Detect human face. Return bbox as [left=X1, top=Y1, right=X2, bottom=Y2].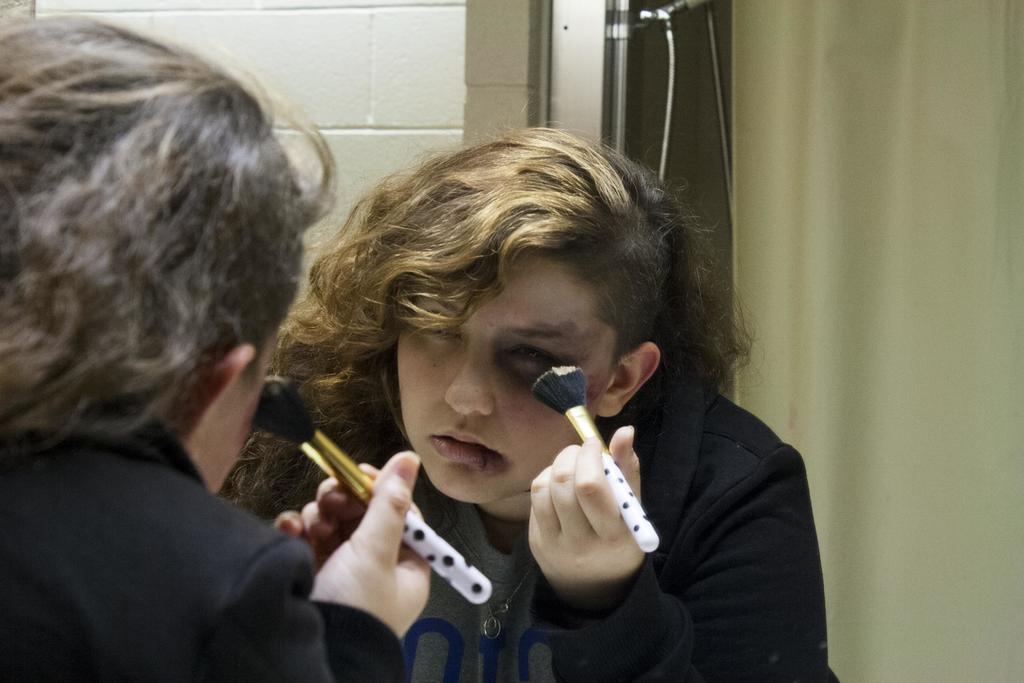
[left=397, top=256, right=617, bottom=504].
